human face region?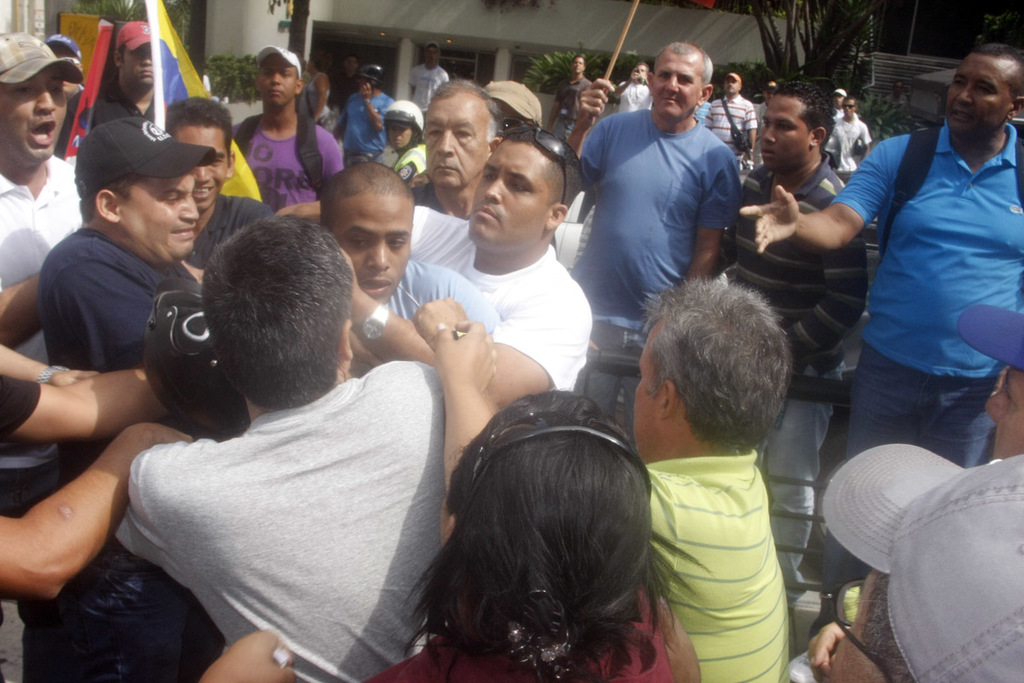
locate(0, 67, 67, 172)
